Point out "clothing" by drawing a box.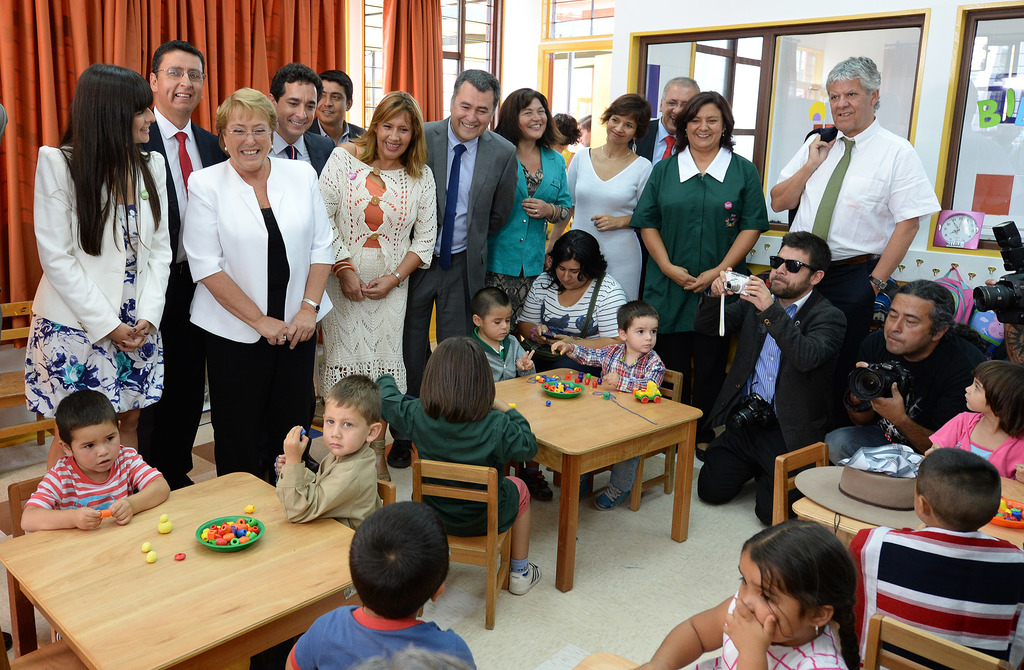
detection(775, 120, 925, 279).
